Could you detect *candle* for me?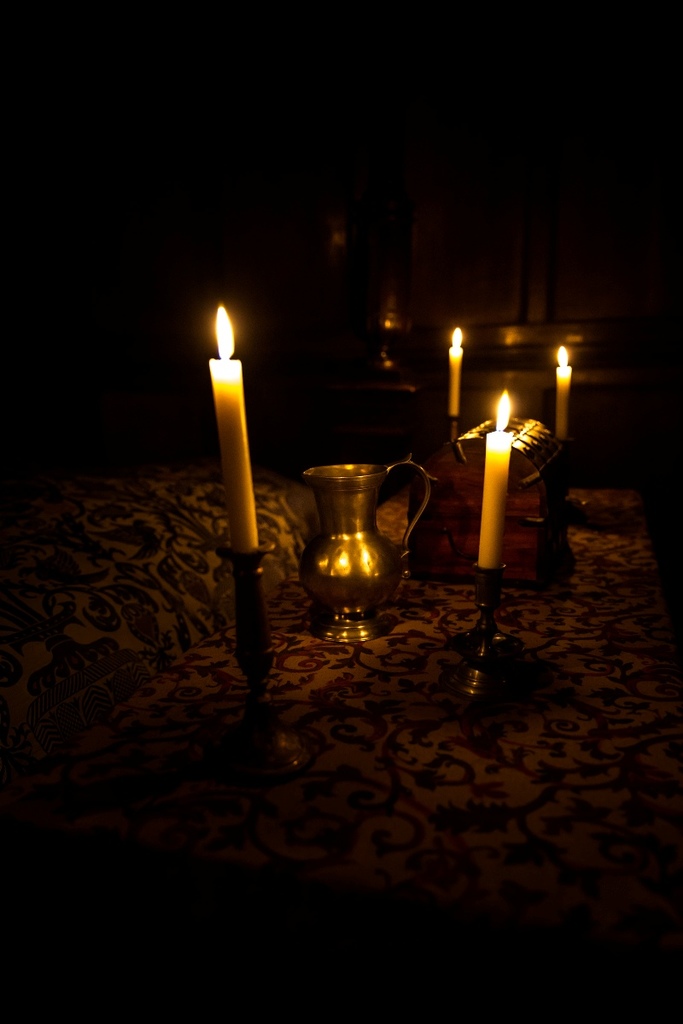
Detection result: (552,345,574,441).
